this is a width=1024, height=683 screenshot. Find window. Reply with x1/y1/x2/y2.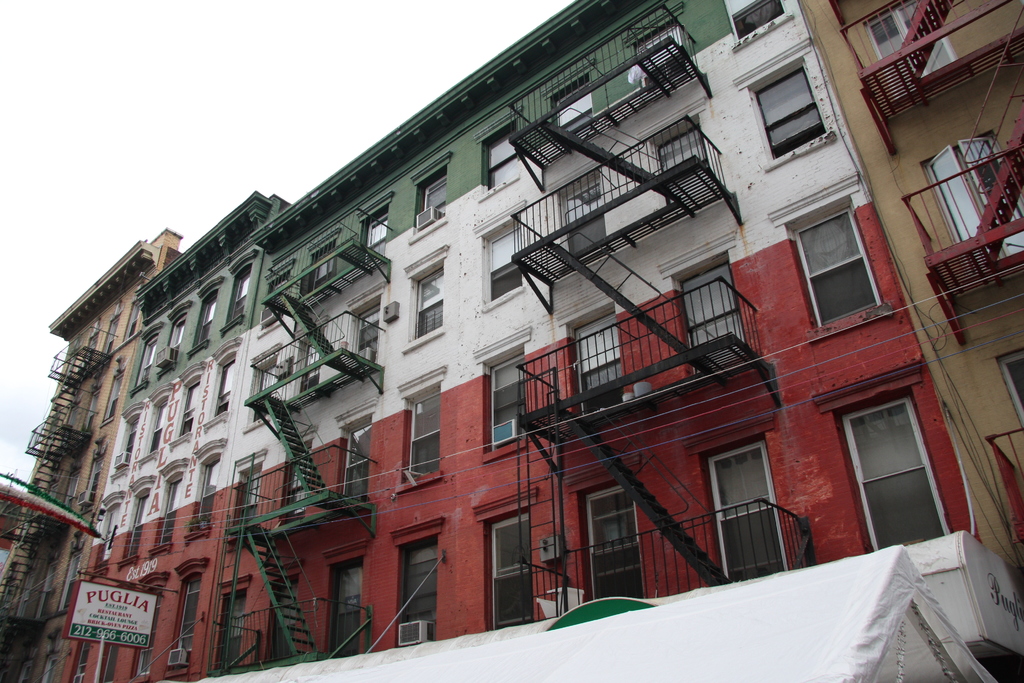
220/249/257/336.
